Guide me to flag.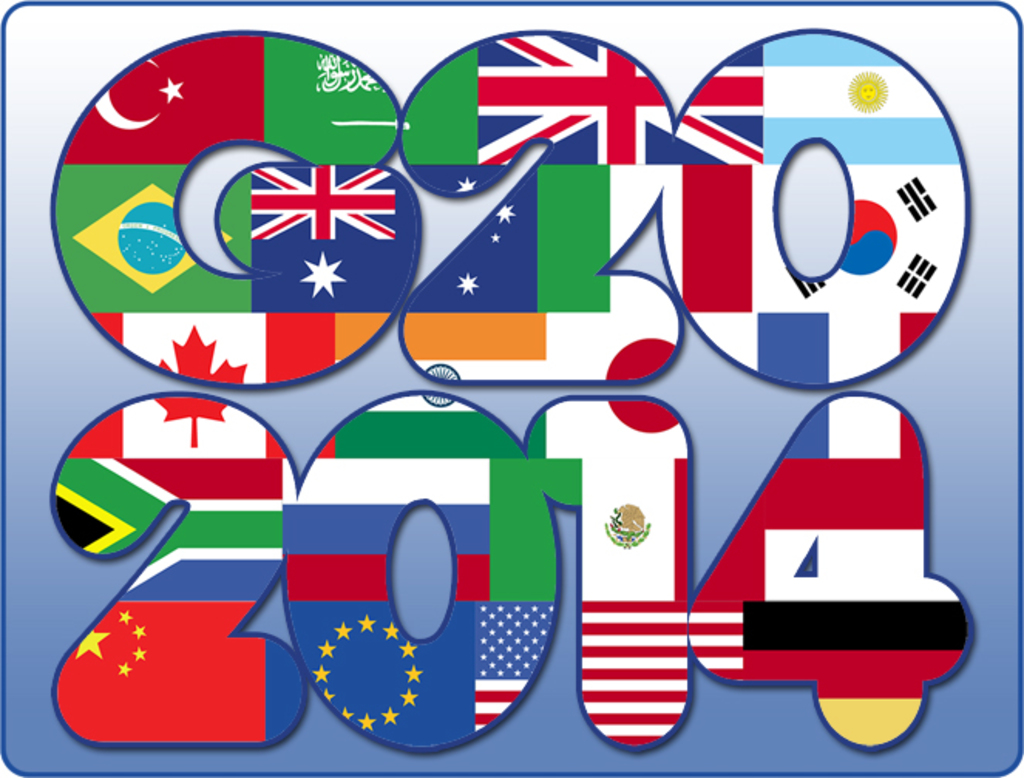
Guidance: 8/0/1013/776.
